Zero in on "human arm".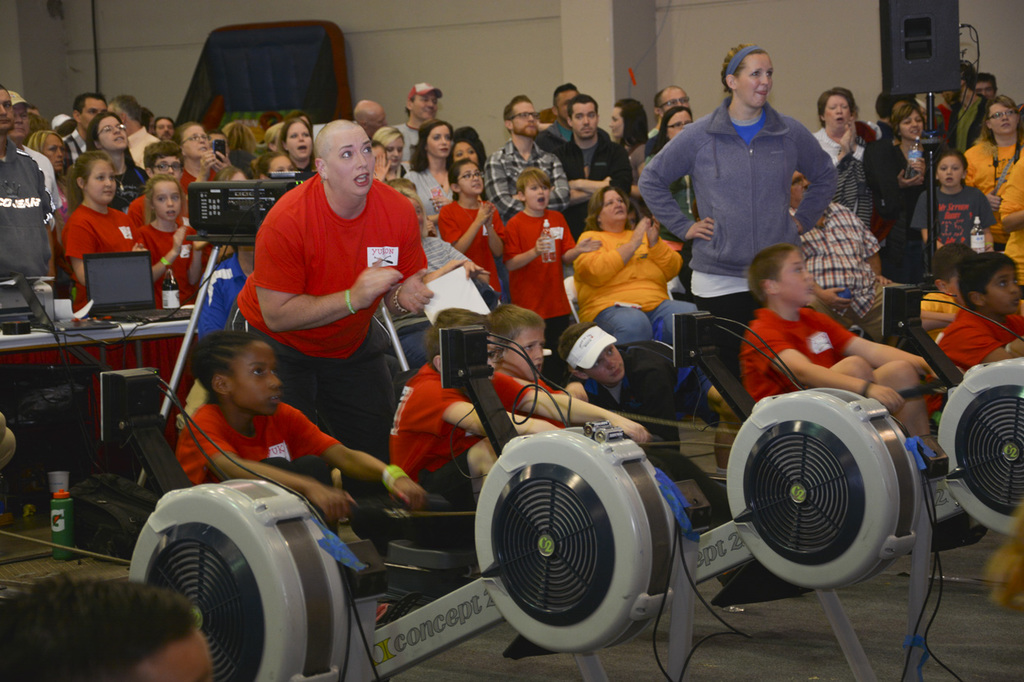
Zeroed in: BBox(815, 284, 851, 313).
